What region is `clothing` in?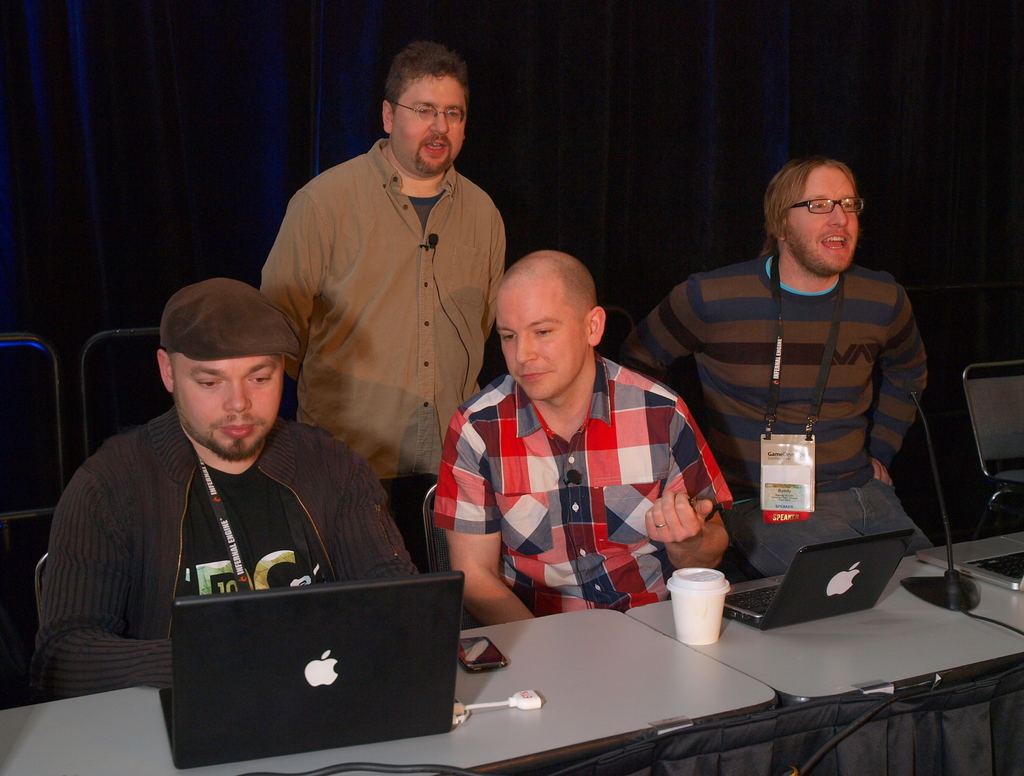
(260,138,504,550).
